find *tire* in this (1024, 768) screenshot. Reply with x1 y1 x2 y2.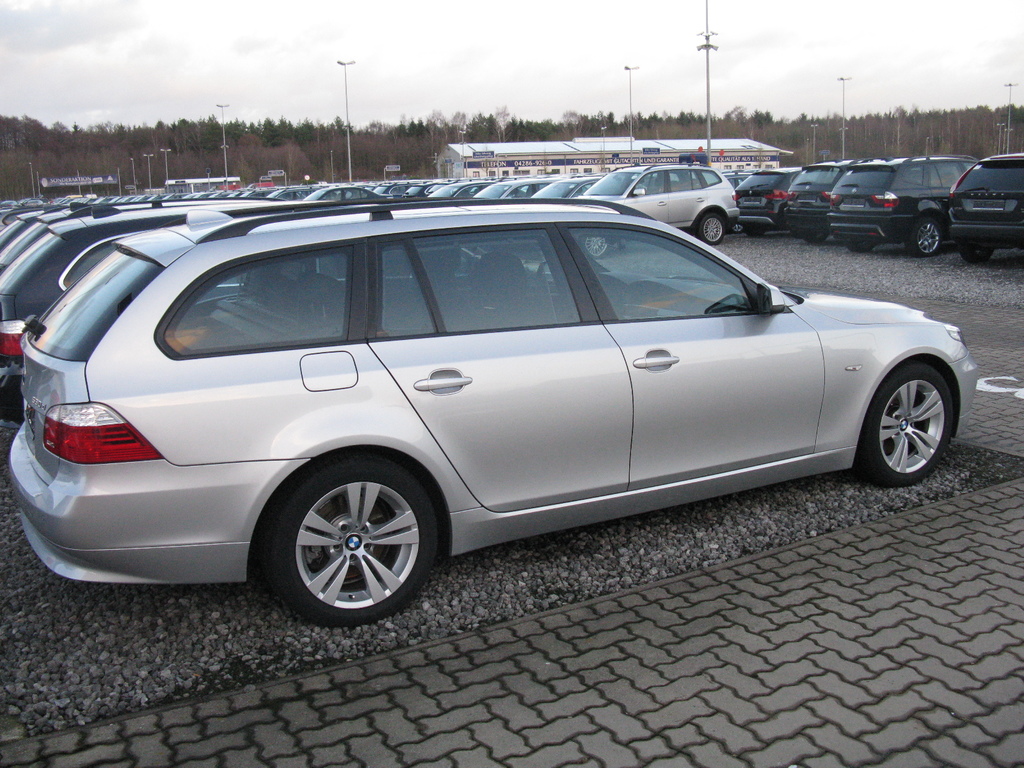
748 230 765 238.
